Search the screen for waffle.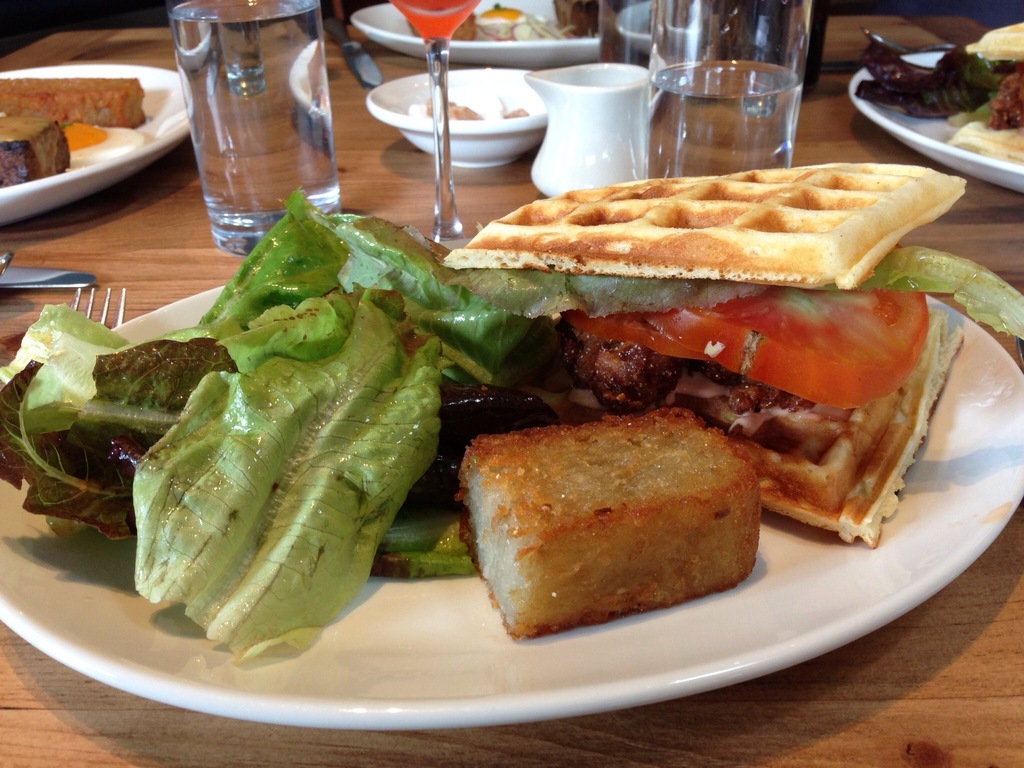
Found at rect(521, 304, 966, 550).
